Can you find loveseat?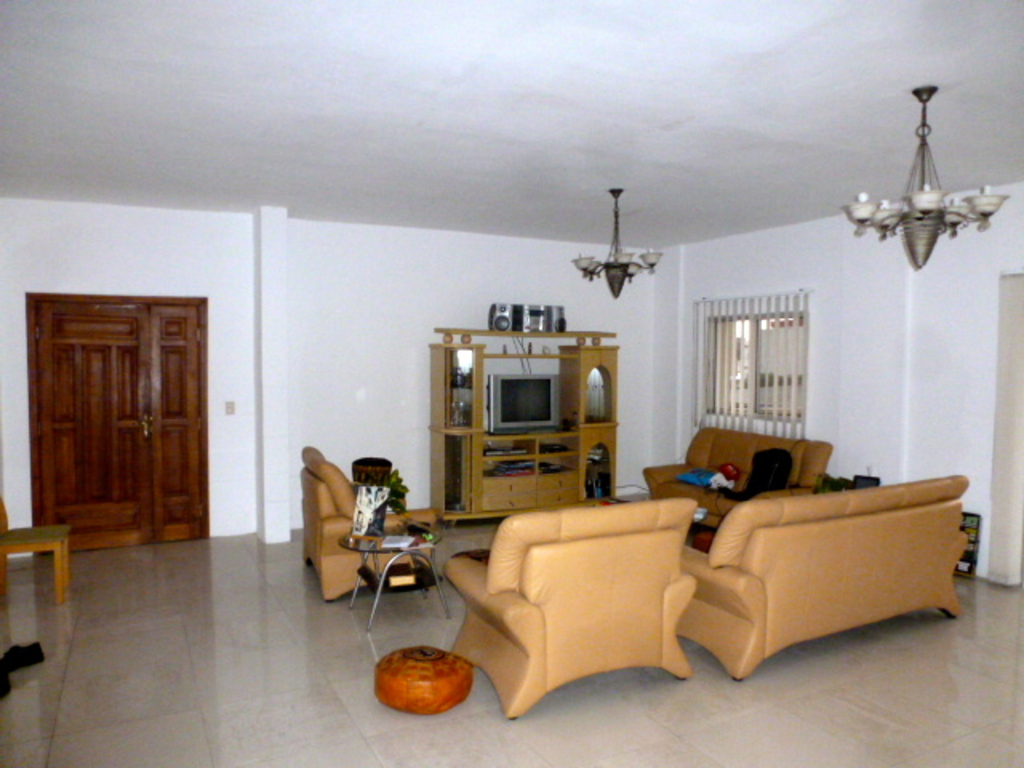
Yes, bounding box: {"left": 638, "top": 422, "right": 830, "bottom": 538}.
